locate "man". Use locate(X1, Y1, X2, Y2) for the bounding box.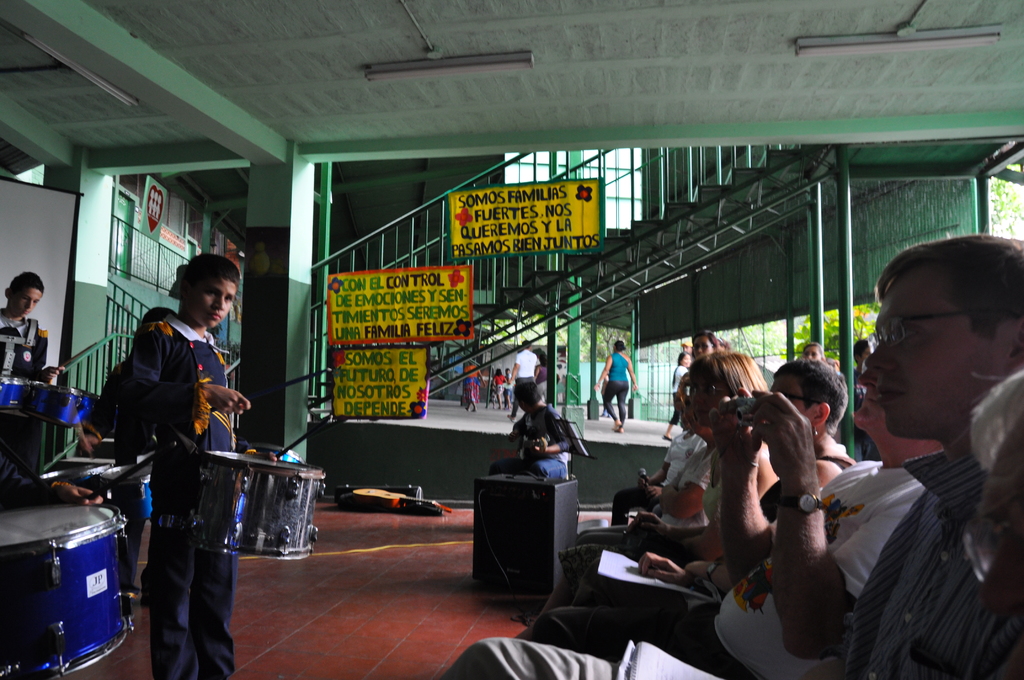
locate(430, 231, 1023, 679).
